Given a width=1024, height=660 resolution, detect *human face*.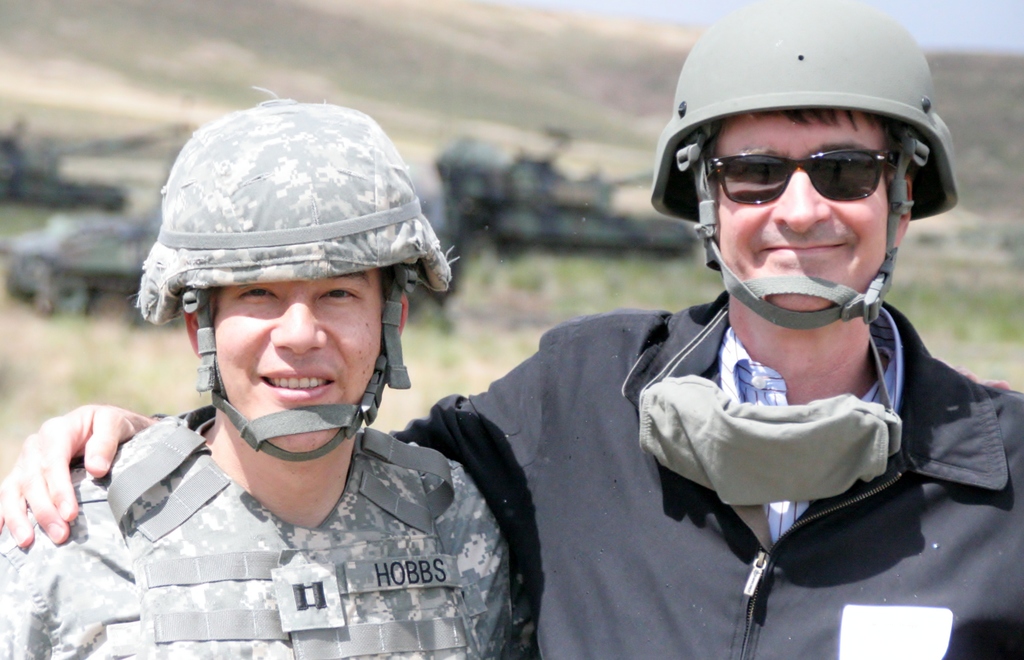
region(719, 110, 892, 316).
